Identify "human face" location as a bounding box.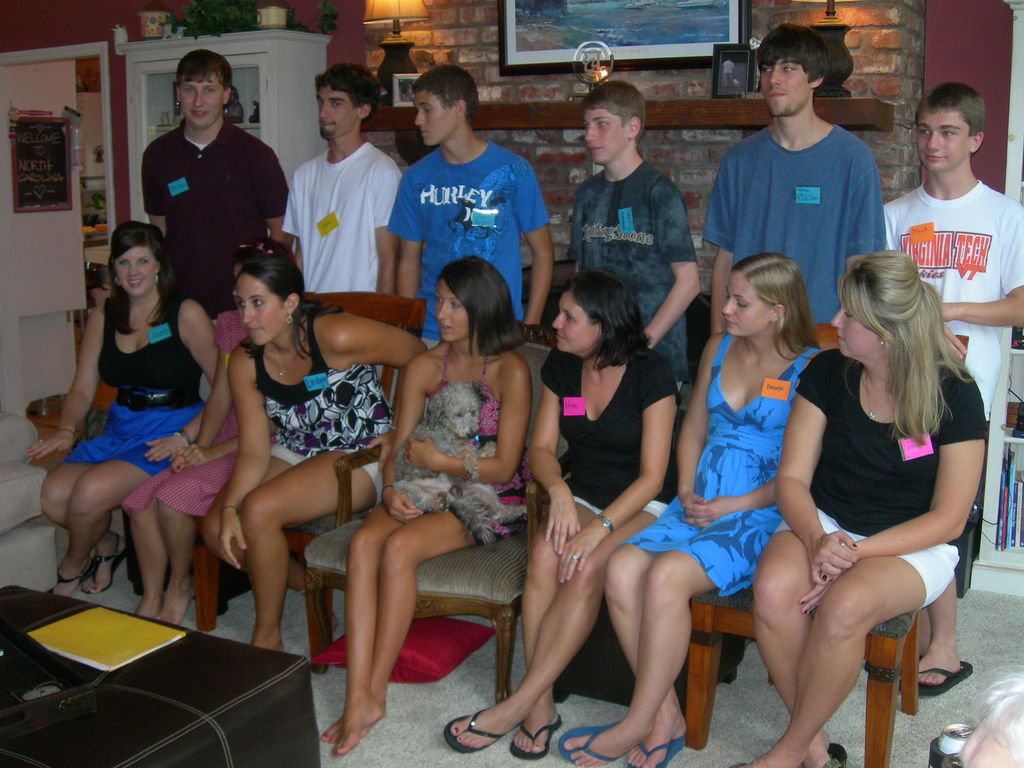
{"x1": 721, "y1": 273, "x2": 769, "y2": 335}.
